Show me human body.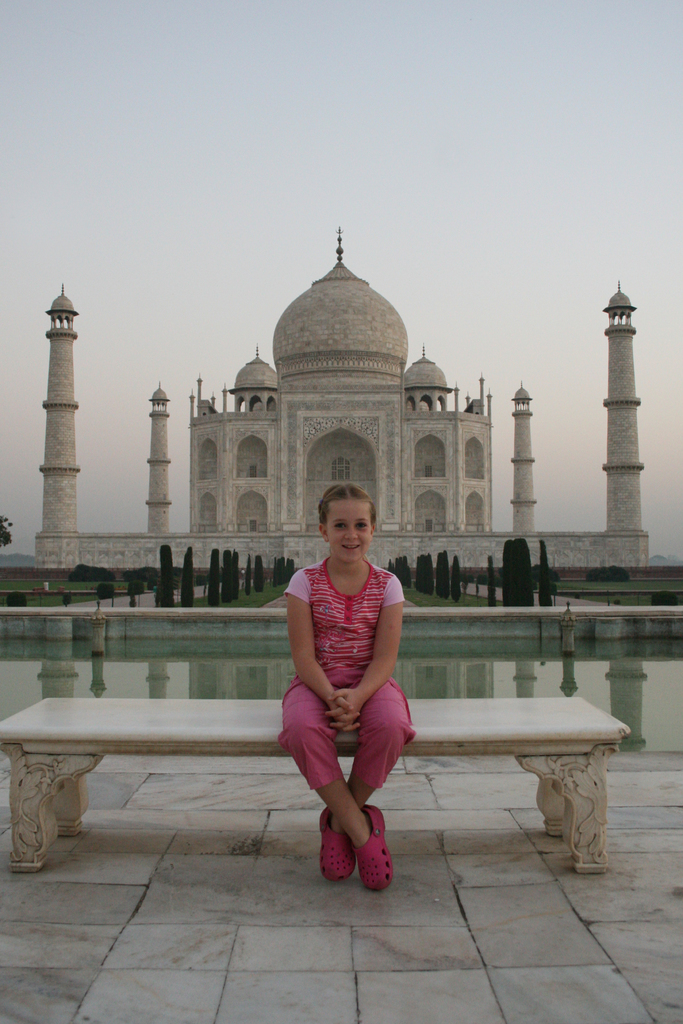
human body is here: (x1=280, y1=490, x2=421, y2=893).
